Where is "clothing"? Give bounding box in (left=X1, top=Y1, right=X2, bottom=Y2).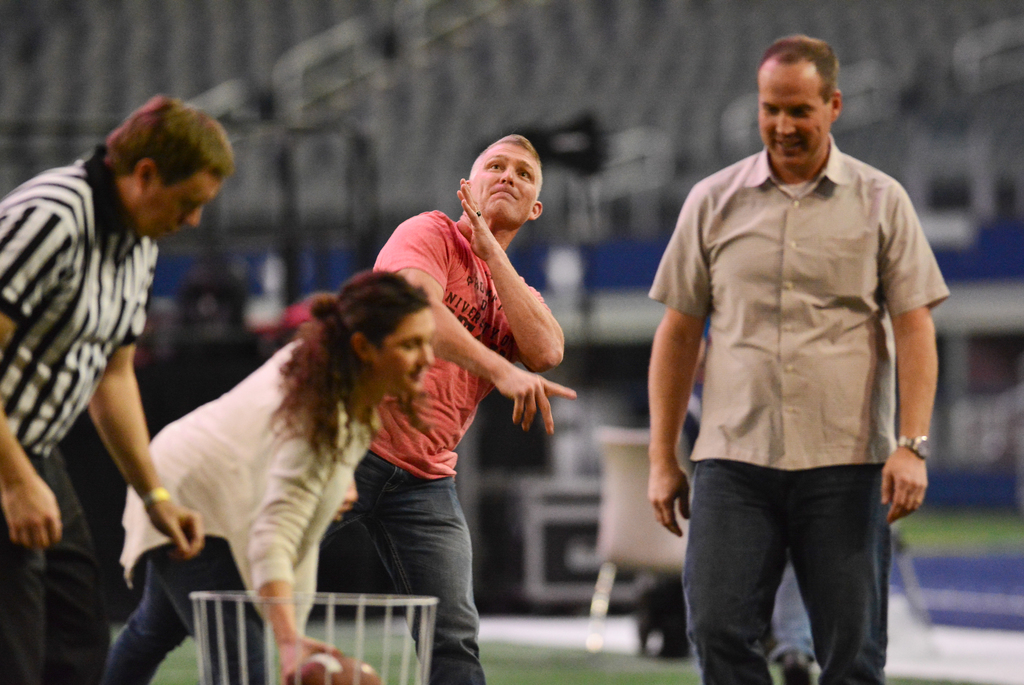
(left=0, top=432, right=104, bottom=672).
